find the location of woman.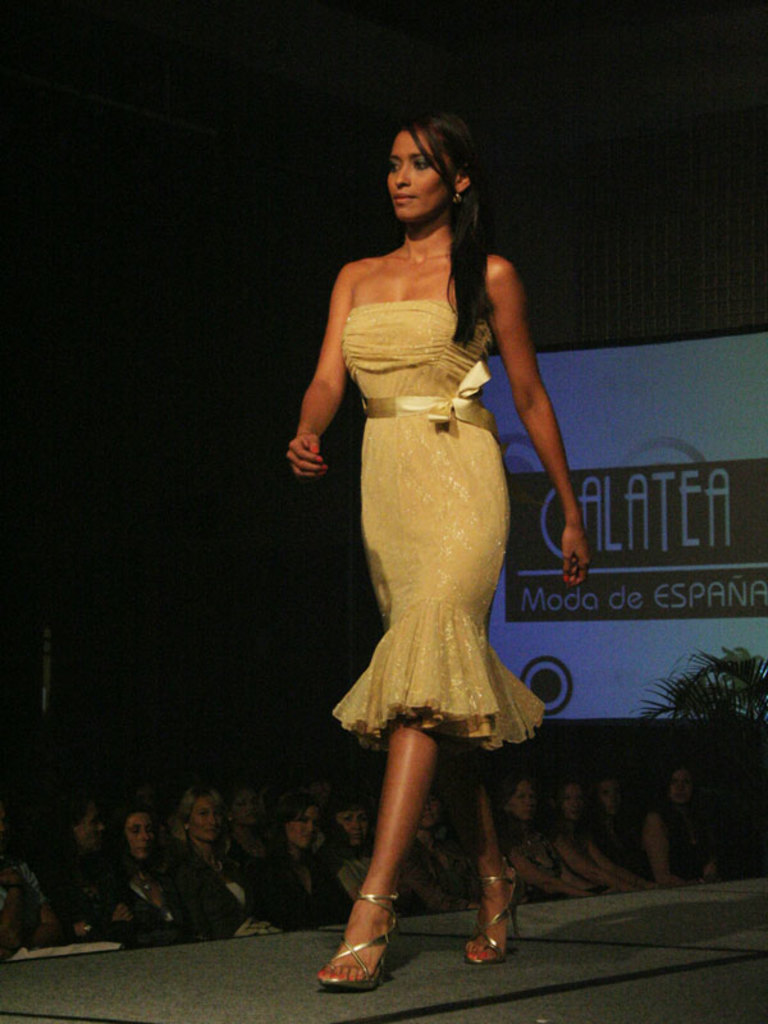
Location: locate(102, 808, 174, 946).
